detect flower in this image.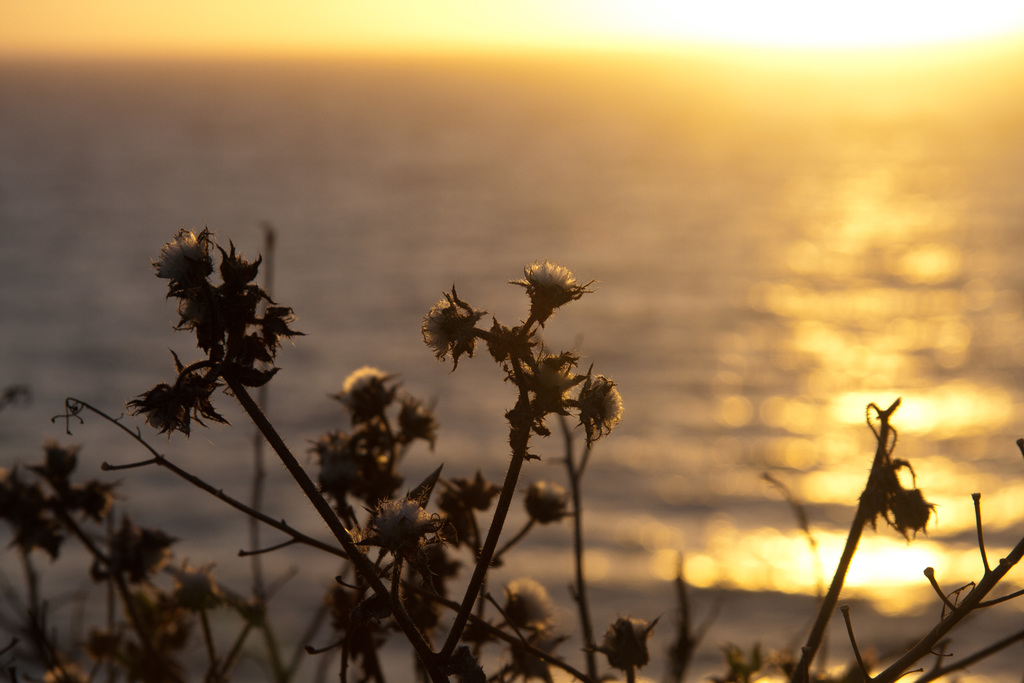
Detection: 362, 487, 449, 561.
